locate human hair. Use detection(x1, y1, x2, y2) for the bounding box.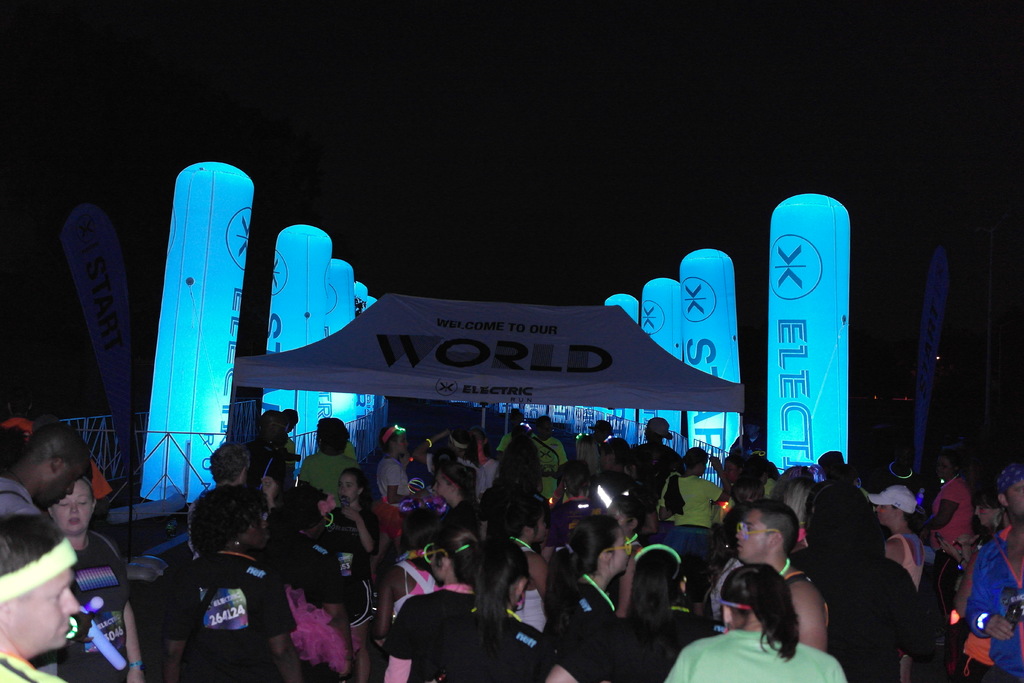
detection(442, 462, 475, 506).
